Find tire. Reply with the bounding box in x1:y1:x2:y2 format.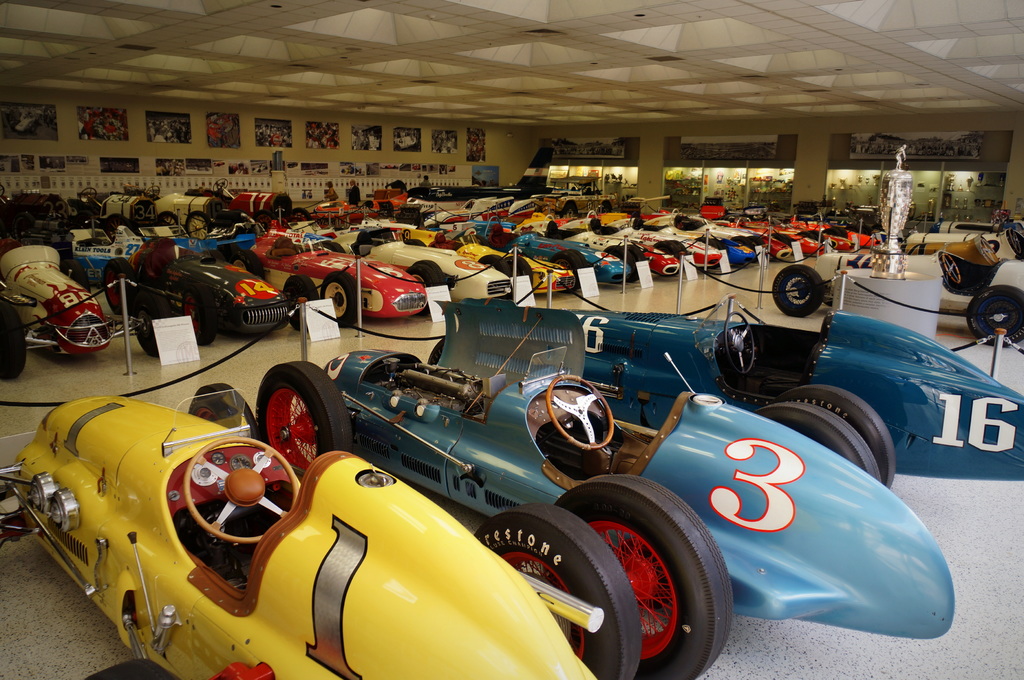
561:204:576:221.
